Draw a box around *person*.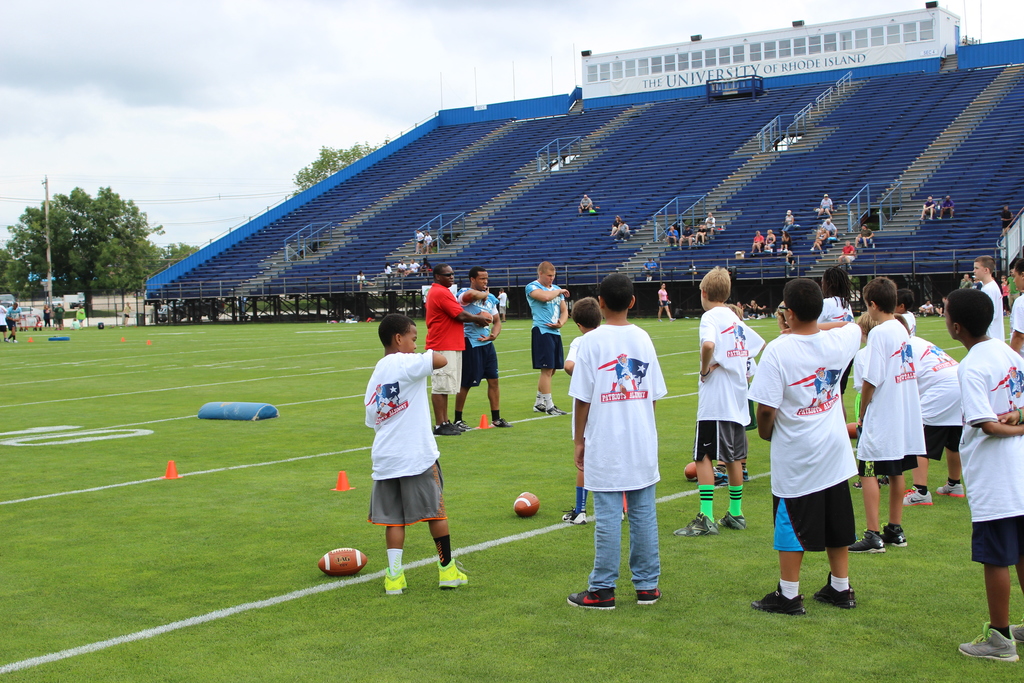
[659,284,672,324].
